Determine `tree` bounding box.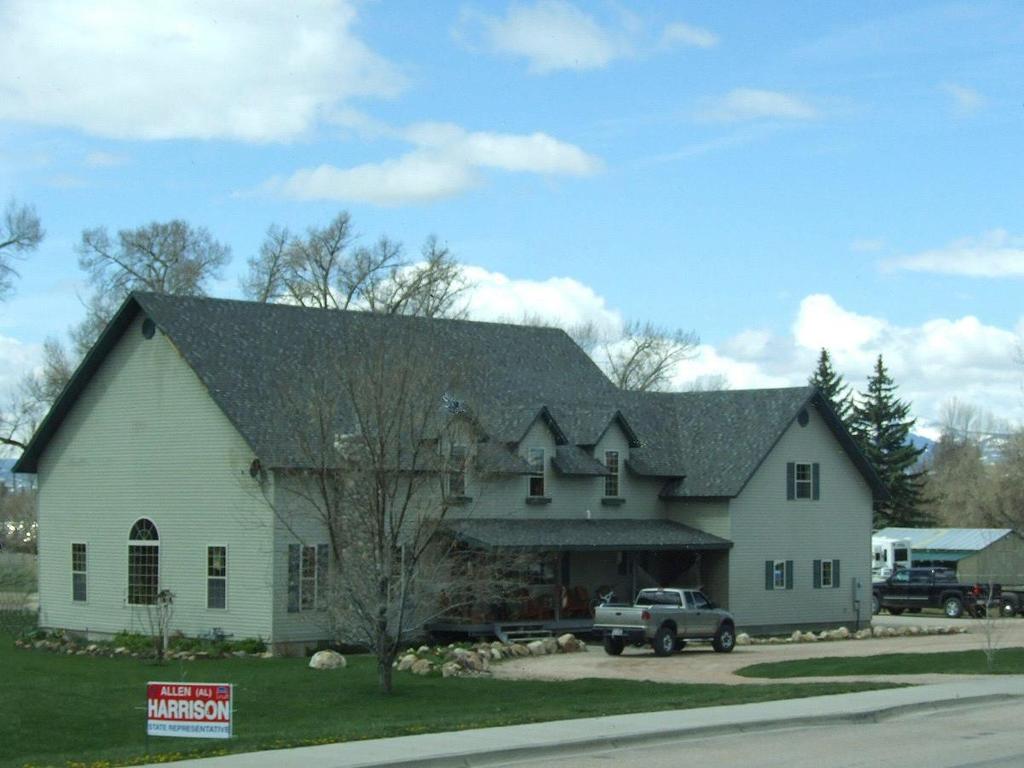
Determined: x1=851, y1=355, x2=952, y2=530.
